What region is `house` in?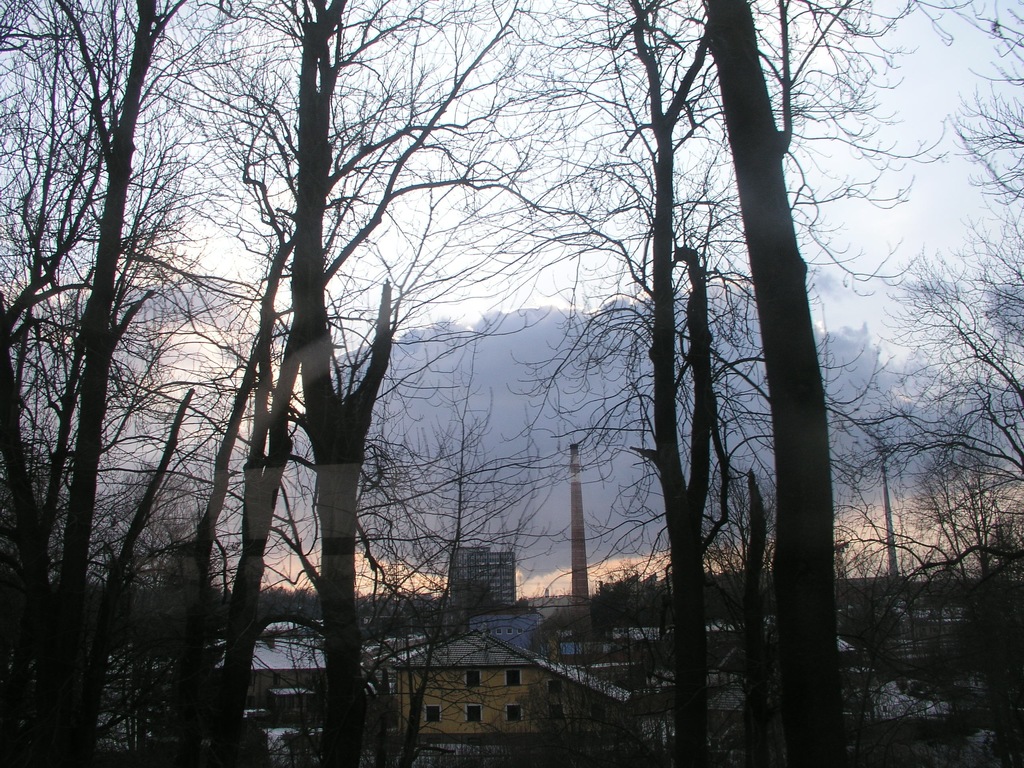
left=394, top=628, right=629, bottom=763.
